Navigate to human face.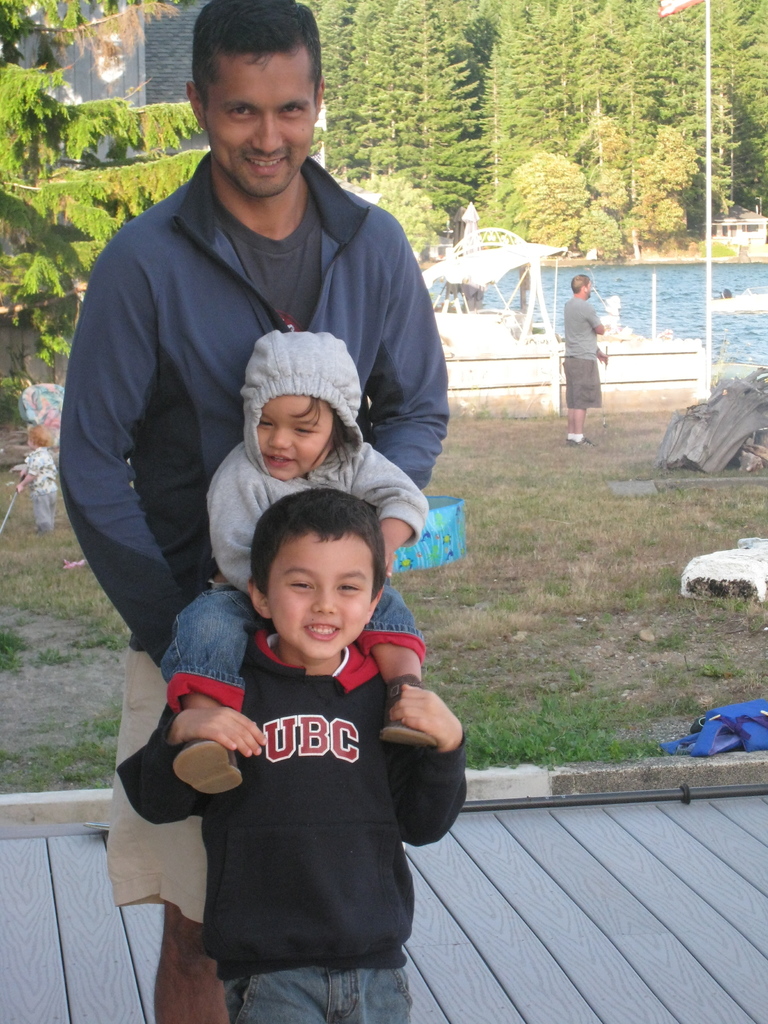
Navigation target: locate(252, 401, 341, 483).
